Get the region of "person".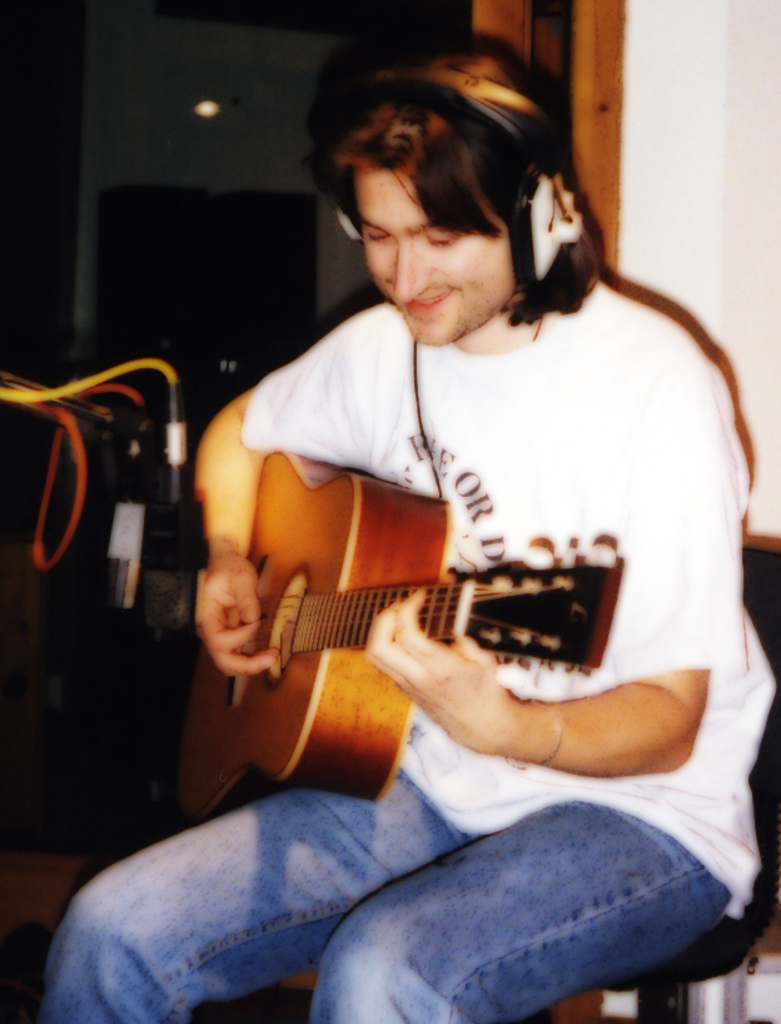
<region>38, 36, 777, 1023</region>.
